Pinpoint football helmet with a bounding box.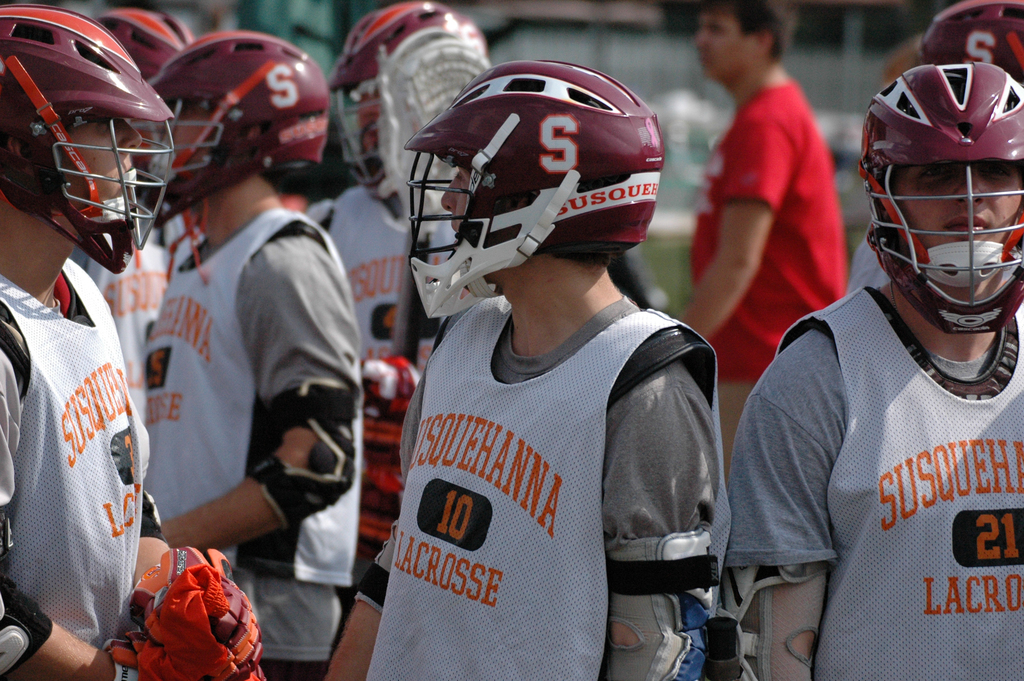
[325, 0, 489, 197].
